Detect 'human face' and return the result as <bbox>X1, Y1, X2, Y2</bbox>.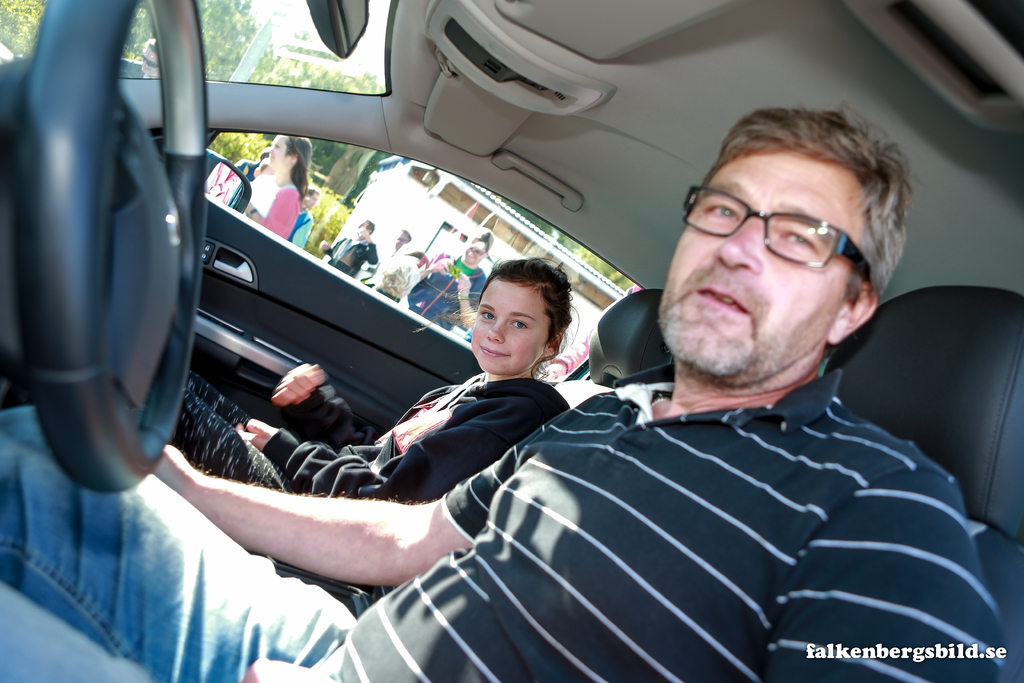
<bbox>655, 153, 868, 372</bbox>.
